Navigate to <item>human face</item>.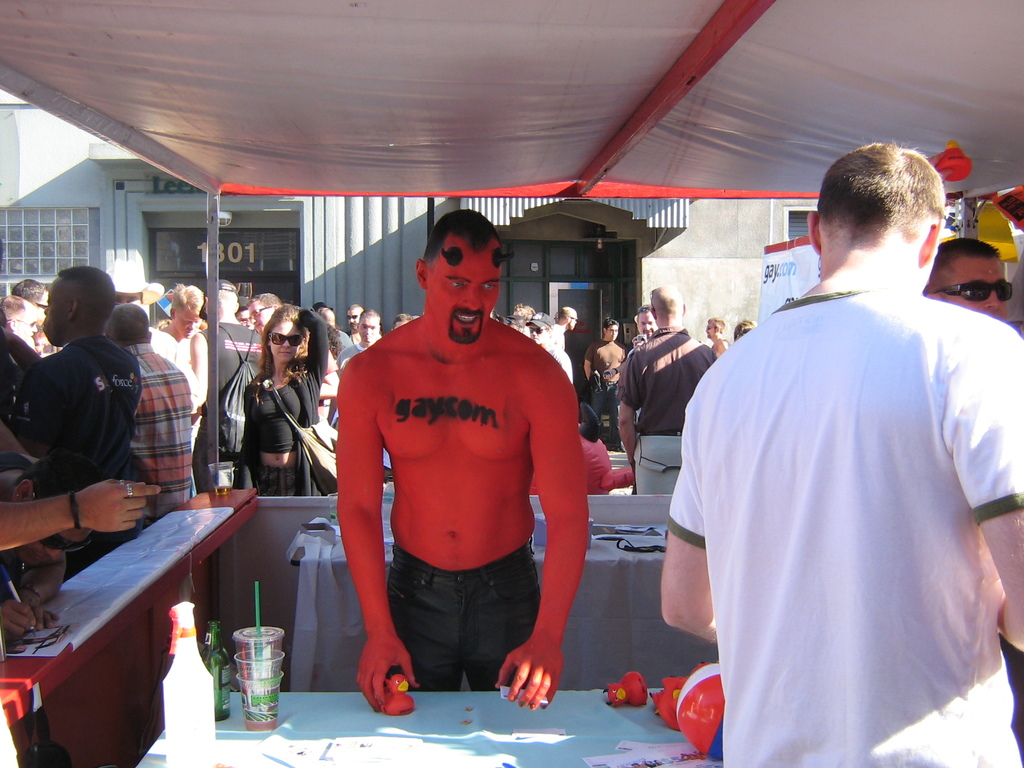
Navigation target: crop(248, 309, 268, 331).
